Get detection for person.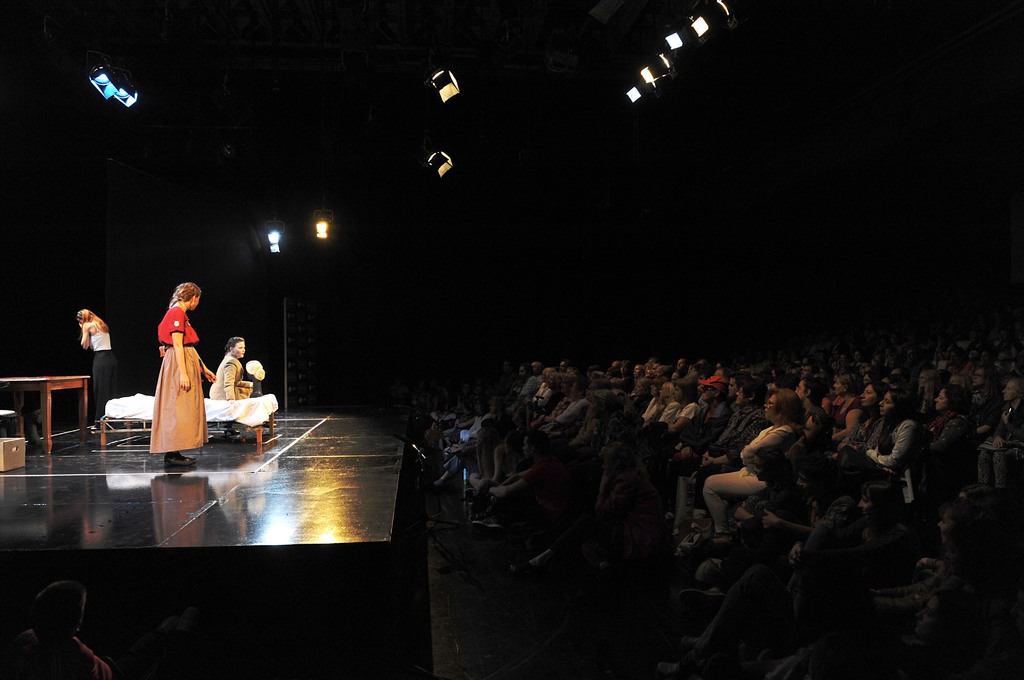
Detection: 150, 280, 224, 470.
